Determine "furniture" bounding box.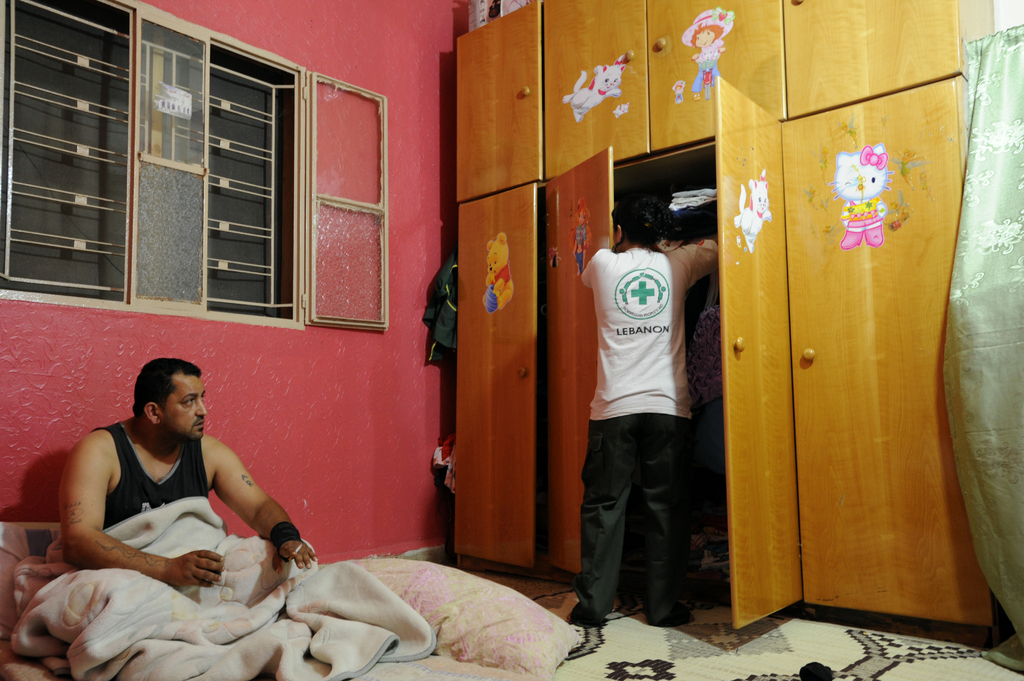
Determined: {"x1": 451, "y1": 0, "x2": 996, "y2": 632}.
